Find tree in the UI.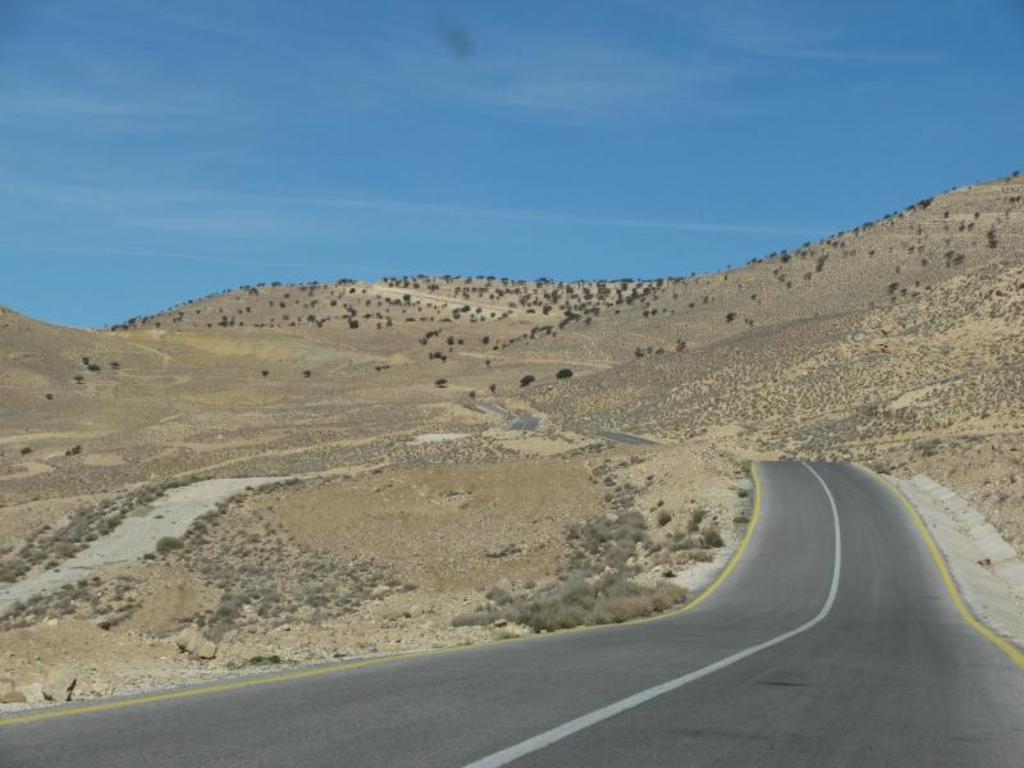
UI element at 421:329:440:343.
